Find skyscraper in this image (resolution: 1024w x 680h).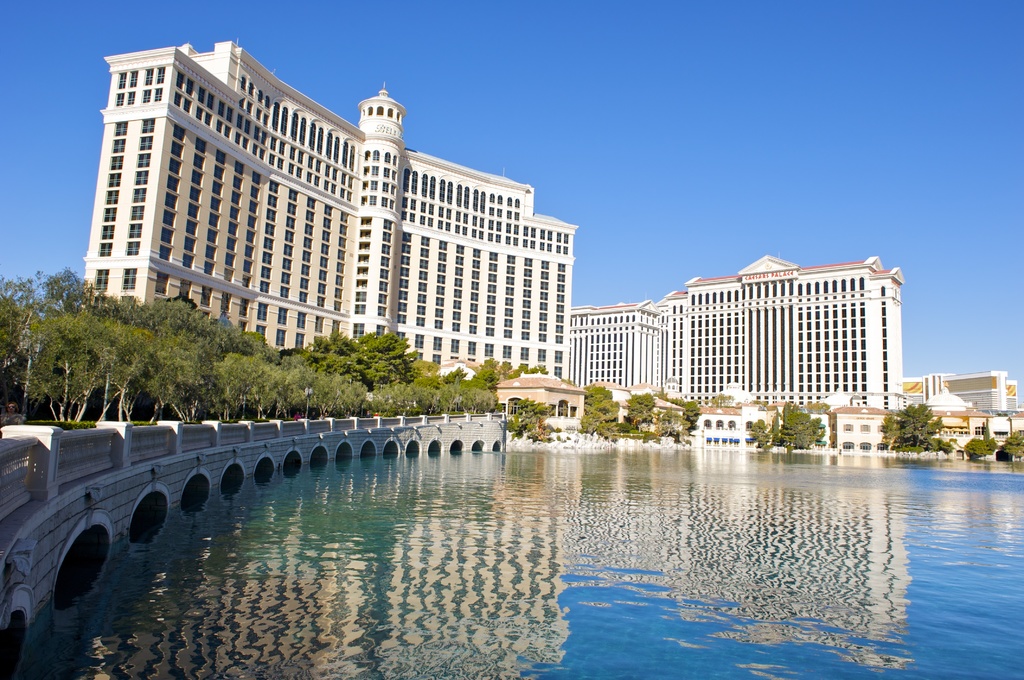
select_region(76, 33, 570, 380).
